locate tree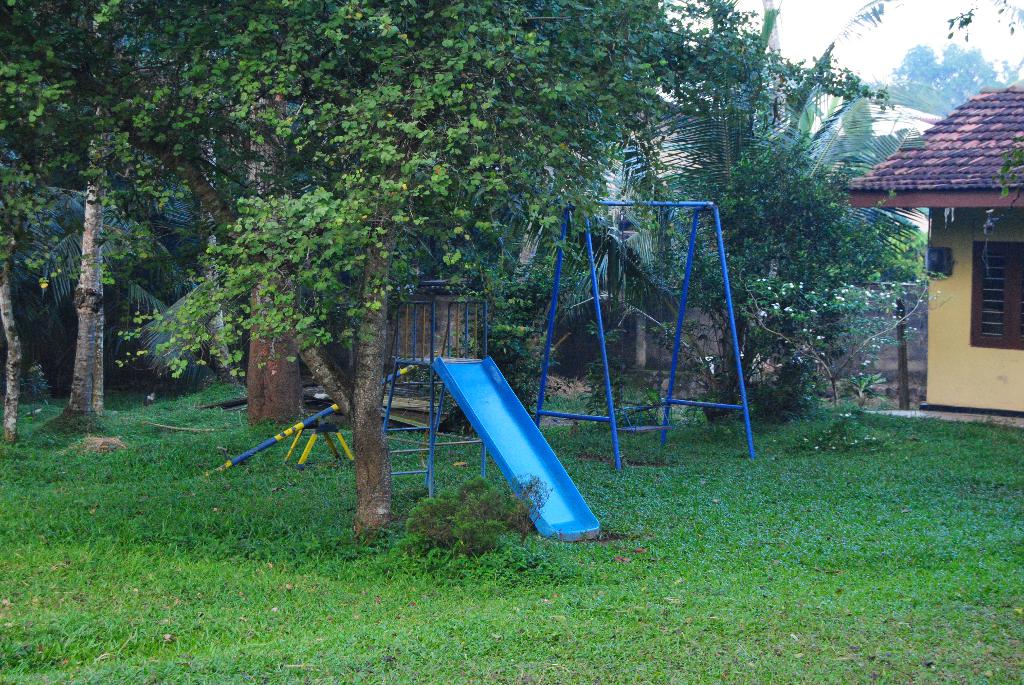
(left=893, top=38, right=1023, bottom=117)
